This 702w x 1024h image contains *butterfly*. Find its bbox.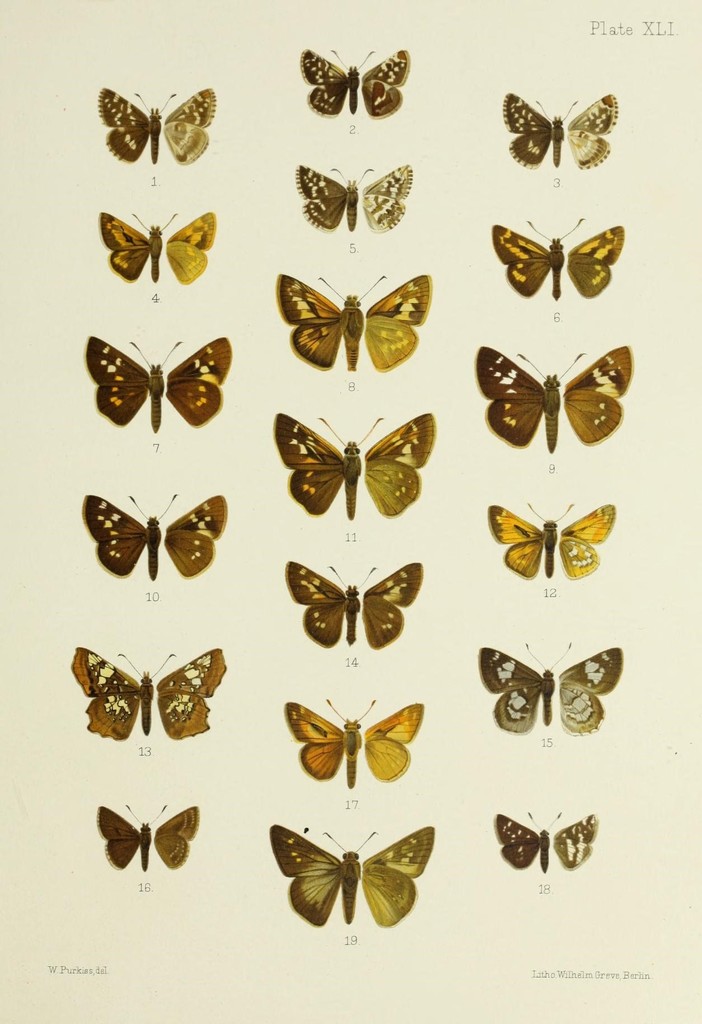
285 699 422 790.
